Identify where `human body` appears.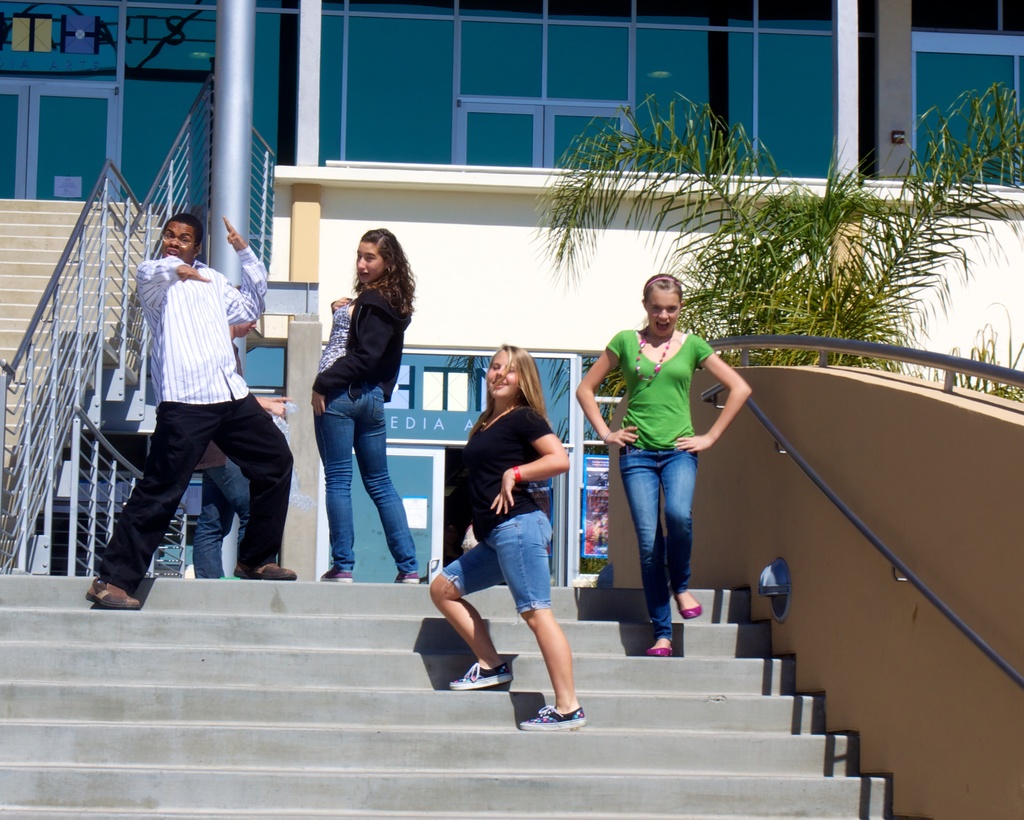
Appears at bbox=[133, 217, 300, 607].
